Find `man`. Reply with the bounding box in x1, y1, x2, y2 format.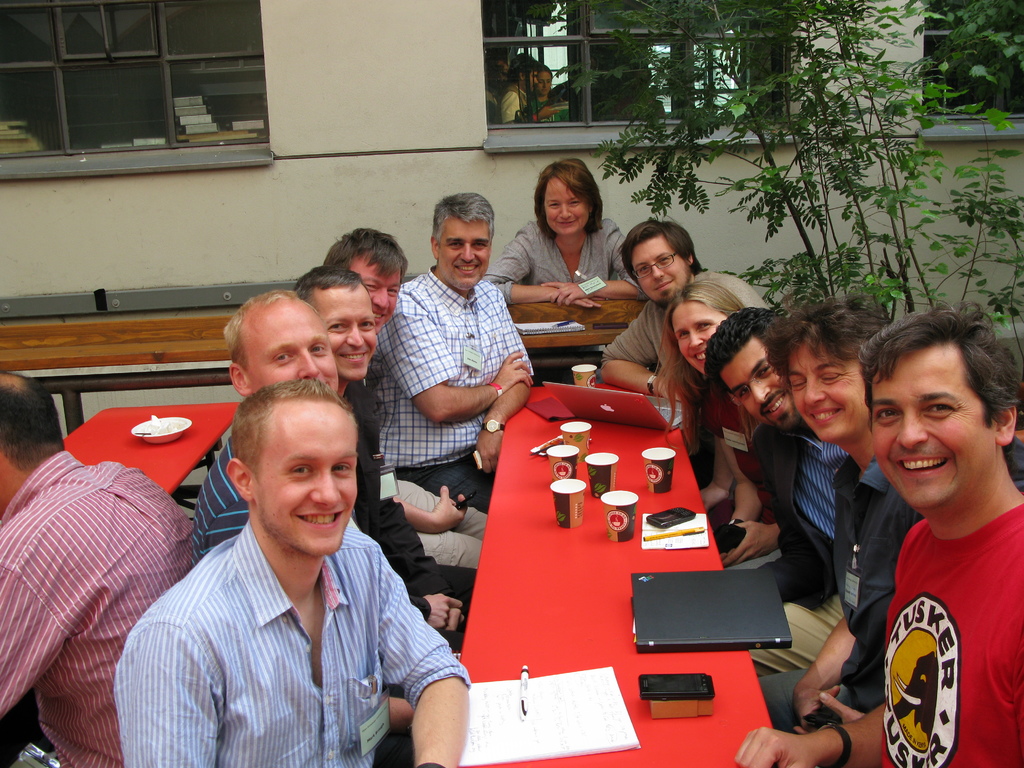
483, 61, 509, 116.
